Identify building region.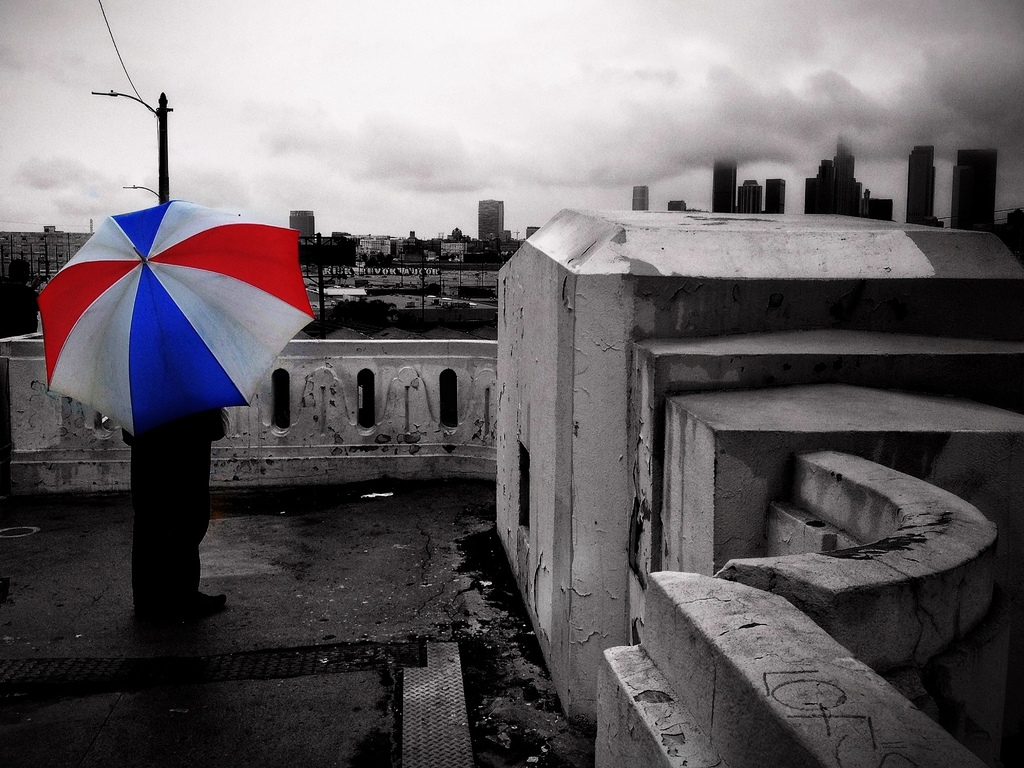
Region: [713, 163, 737, 214].
